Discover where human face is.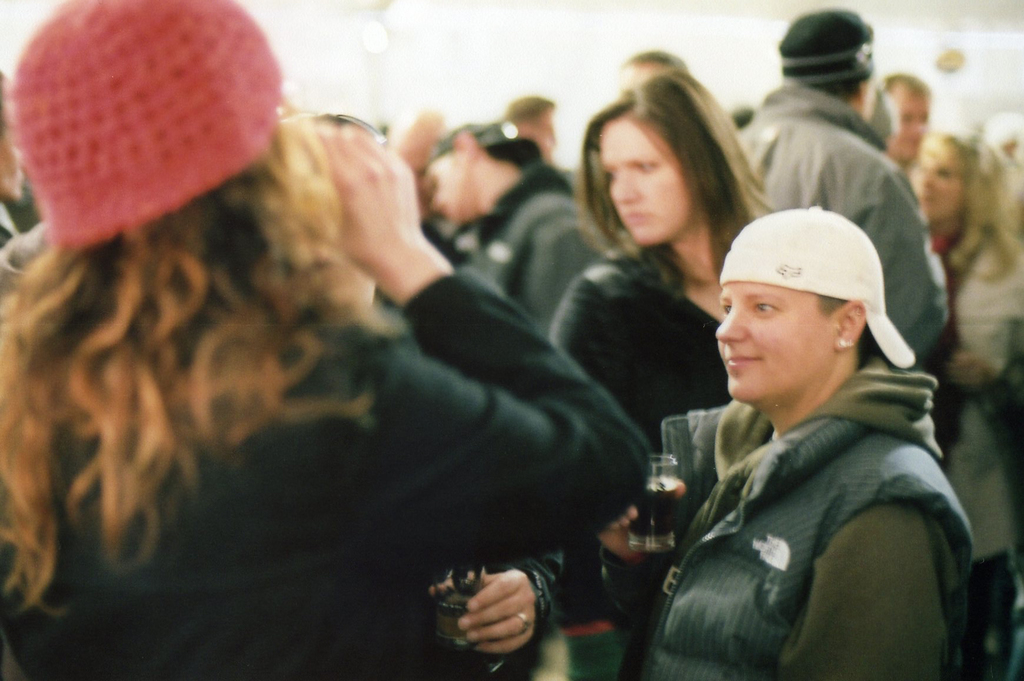
Discovered at <bbox>599, 108, 699, 253</bbox>.
